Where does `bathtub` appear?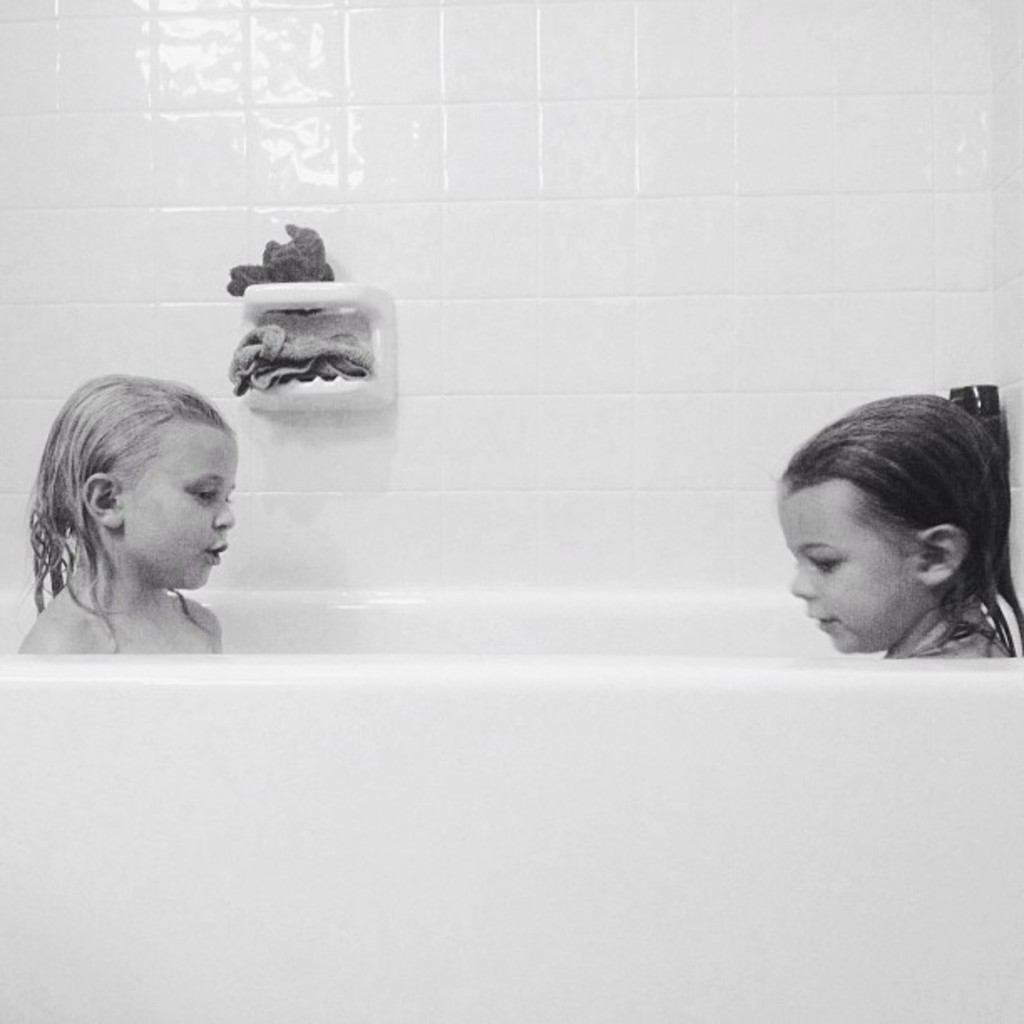
Appears at 0, 581, 1022, 1022.
